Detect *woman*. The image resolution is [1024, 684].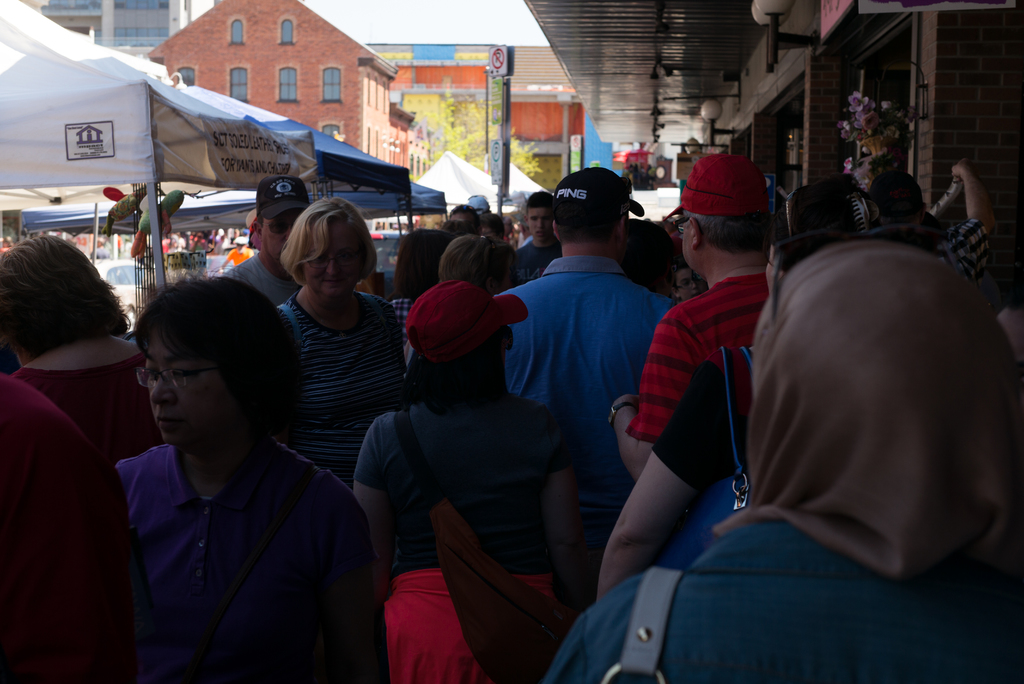
pyautogui.locateOnScreen(540, 241, 1023, 683).
